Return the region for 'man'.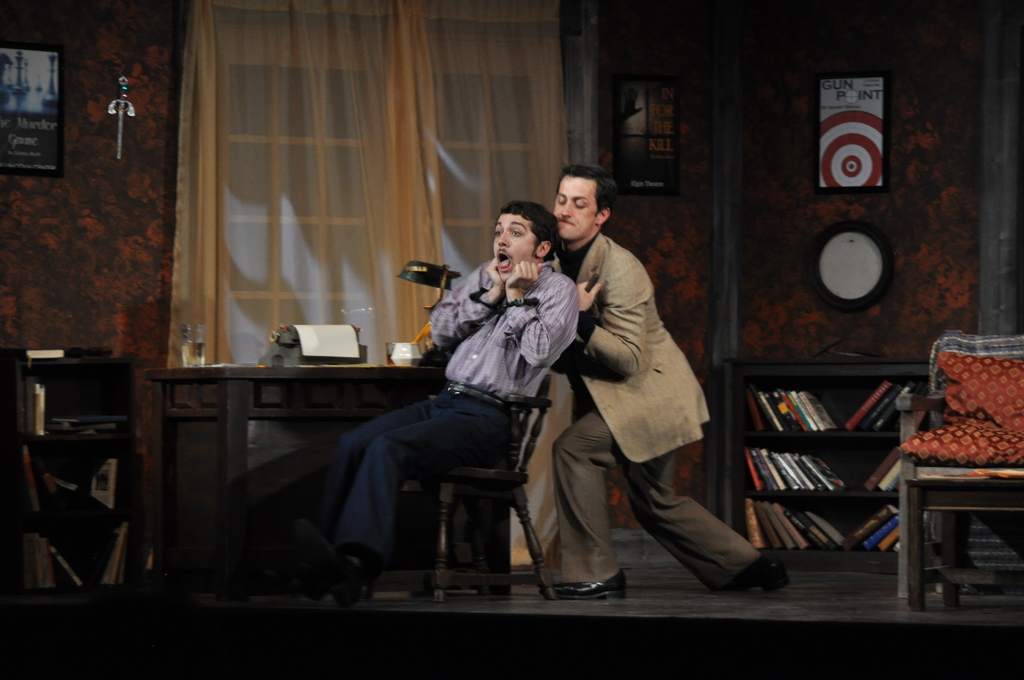
[546, 188, 754, 595].
